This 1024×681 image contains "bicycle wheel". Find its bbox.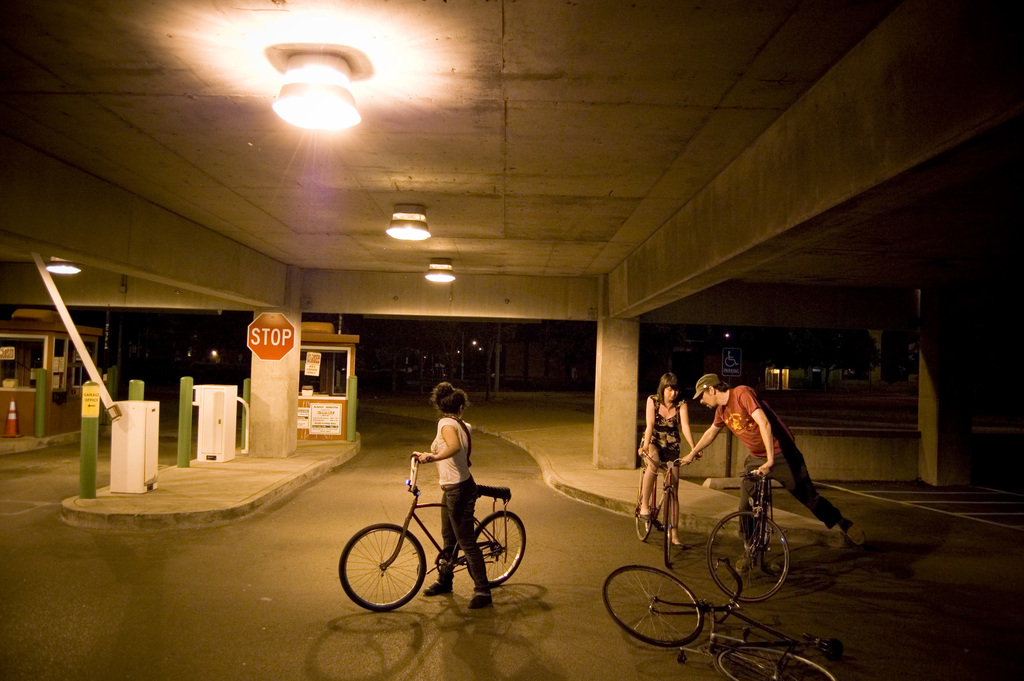
709,645,840,680.
